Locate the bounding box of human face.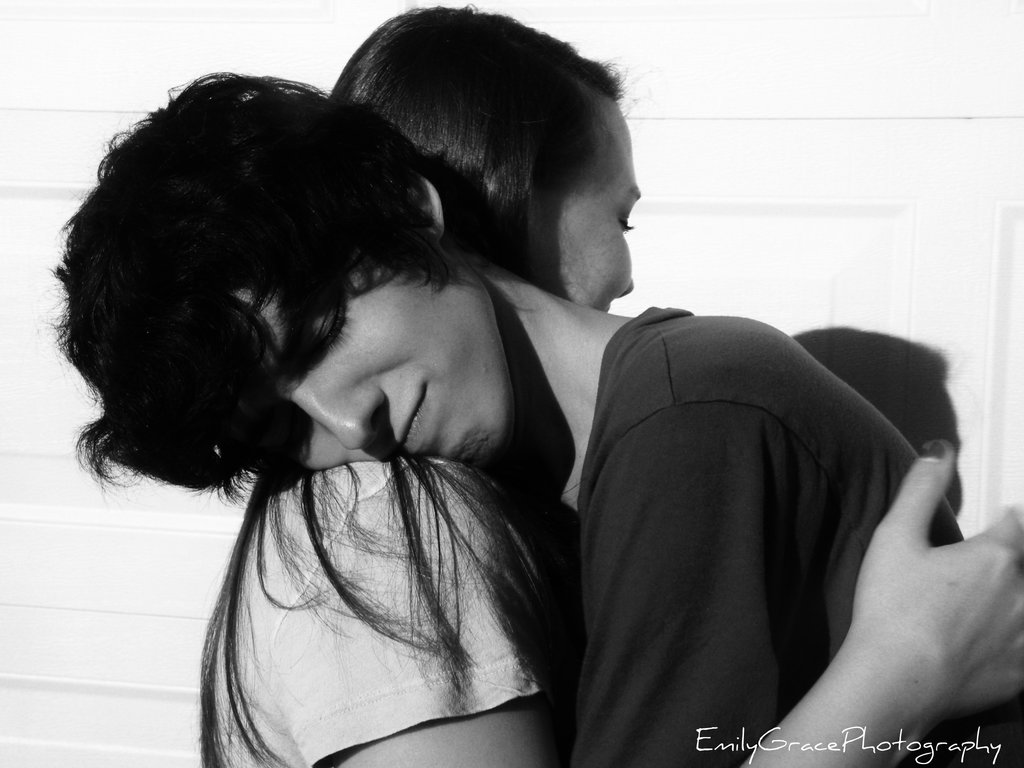
Bounding box: [526,97,639,312].
